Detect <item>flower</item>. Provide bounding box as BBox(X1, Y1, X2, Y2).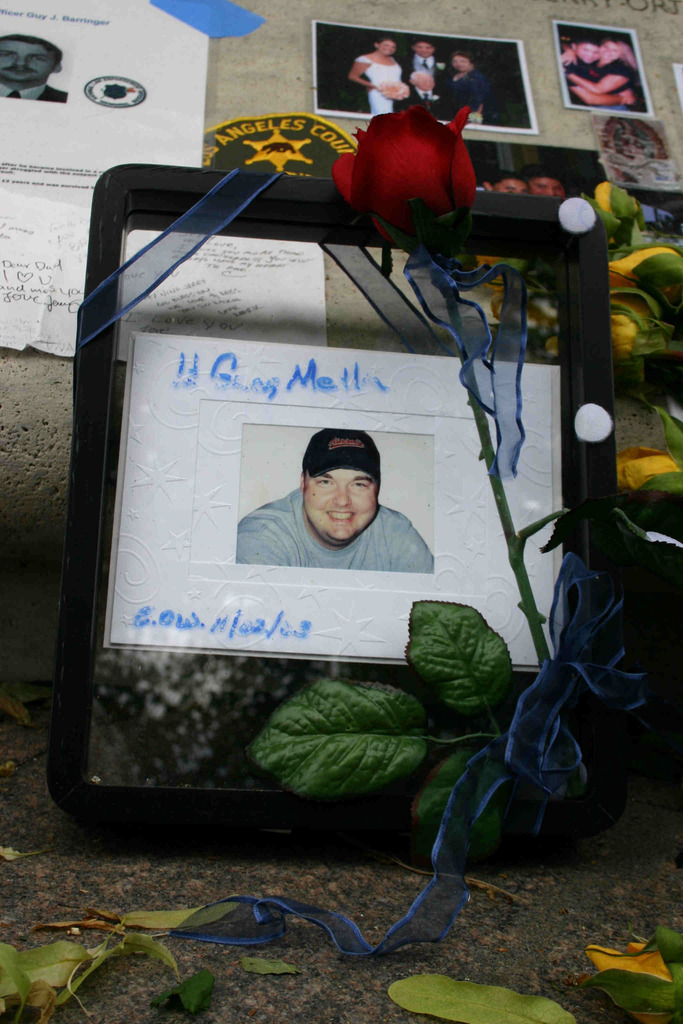
BBox(618, 445, 679, 495).
